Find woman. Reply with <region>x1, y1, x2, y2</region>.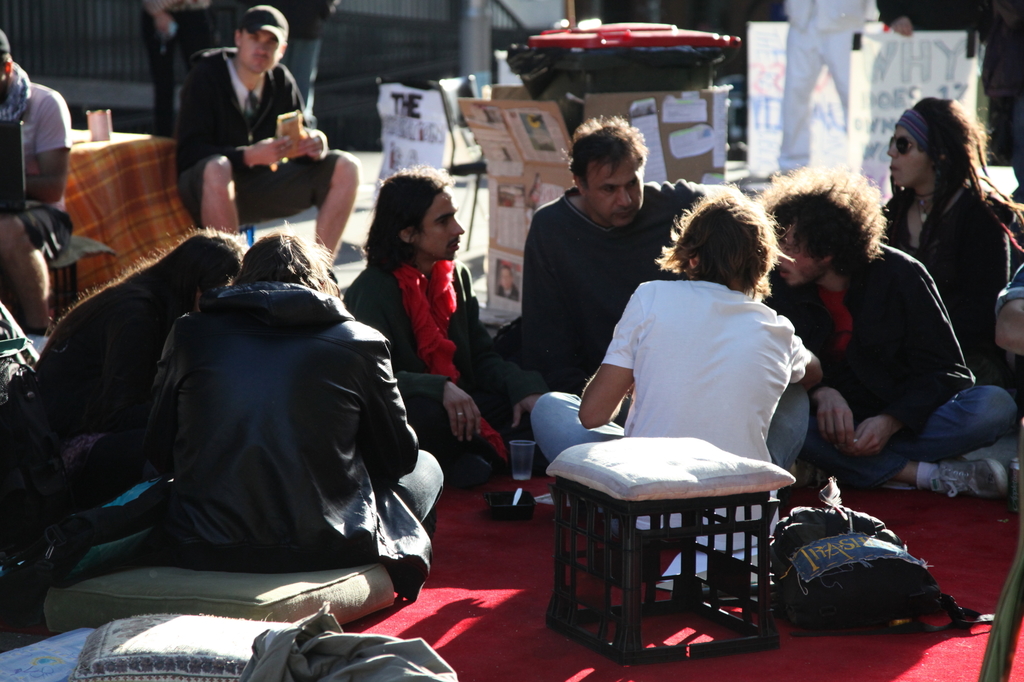
<region>876, 98, 1016, 383</region>.
